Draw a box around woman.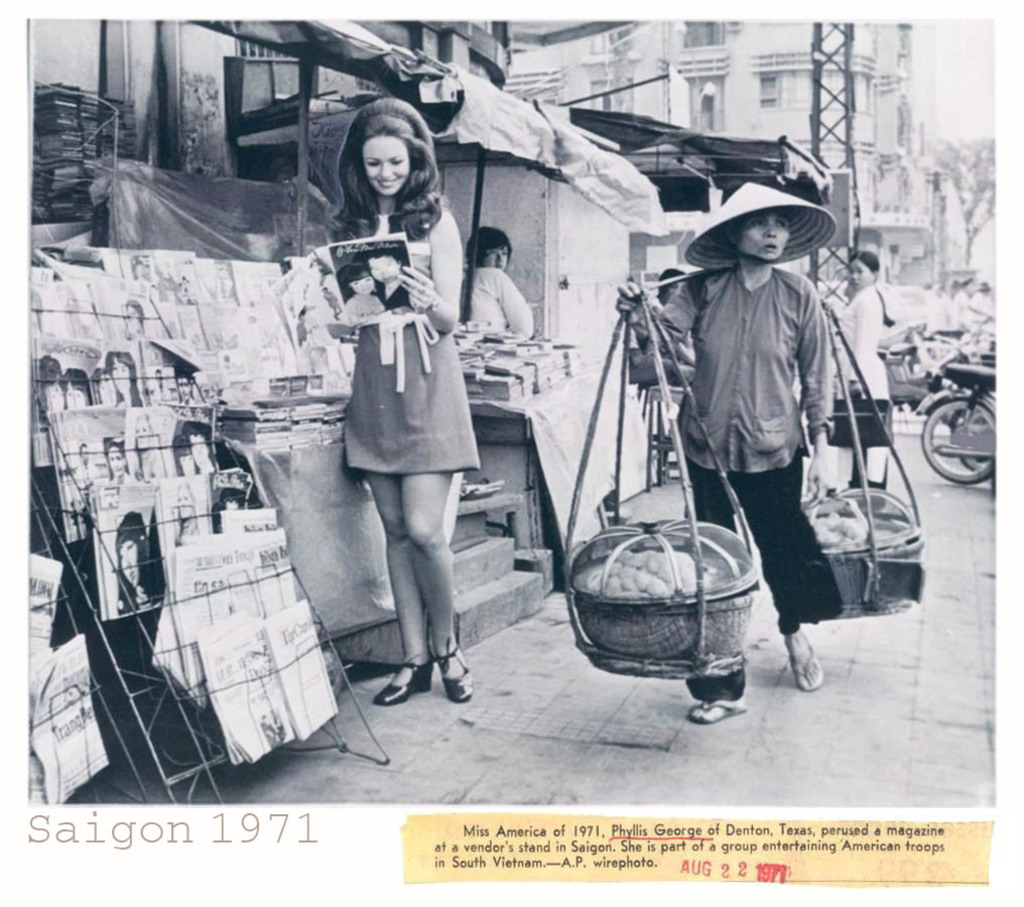
BBox(615, 186, 839, 725).
